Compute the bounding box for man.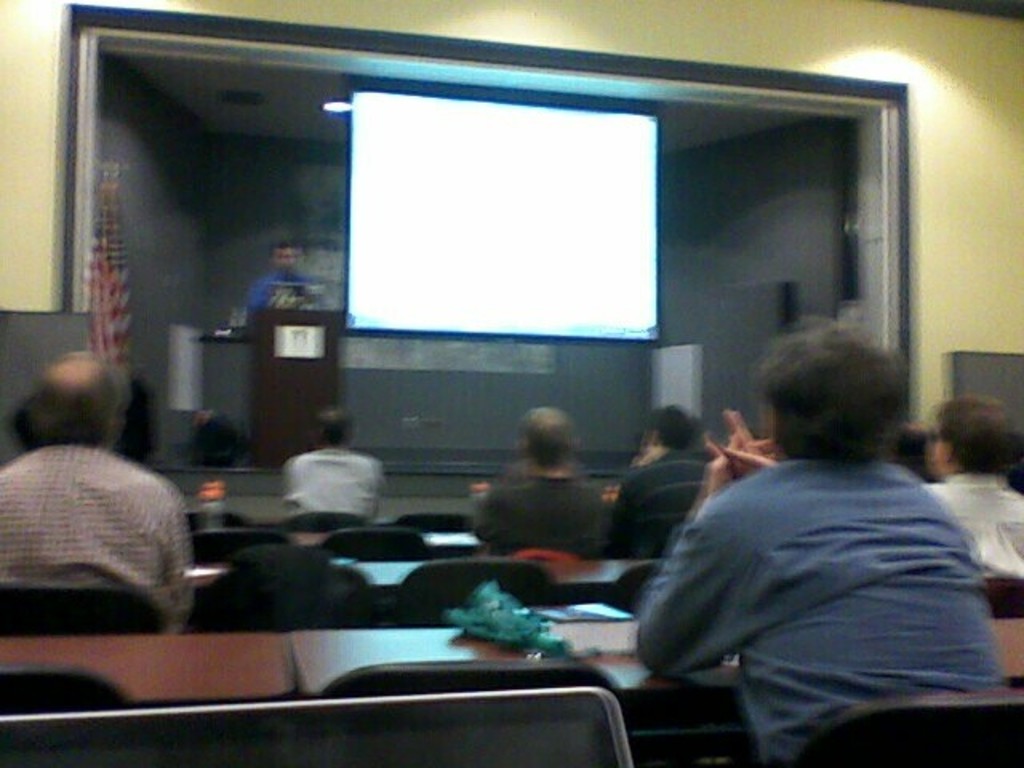
{"x1": 611, "y1": 400, "x2": 739, "y2": 573}.
